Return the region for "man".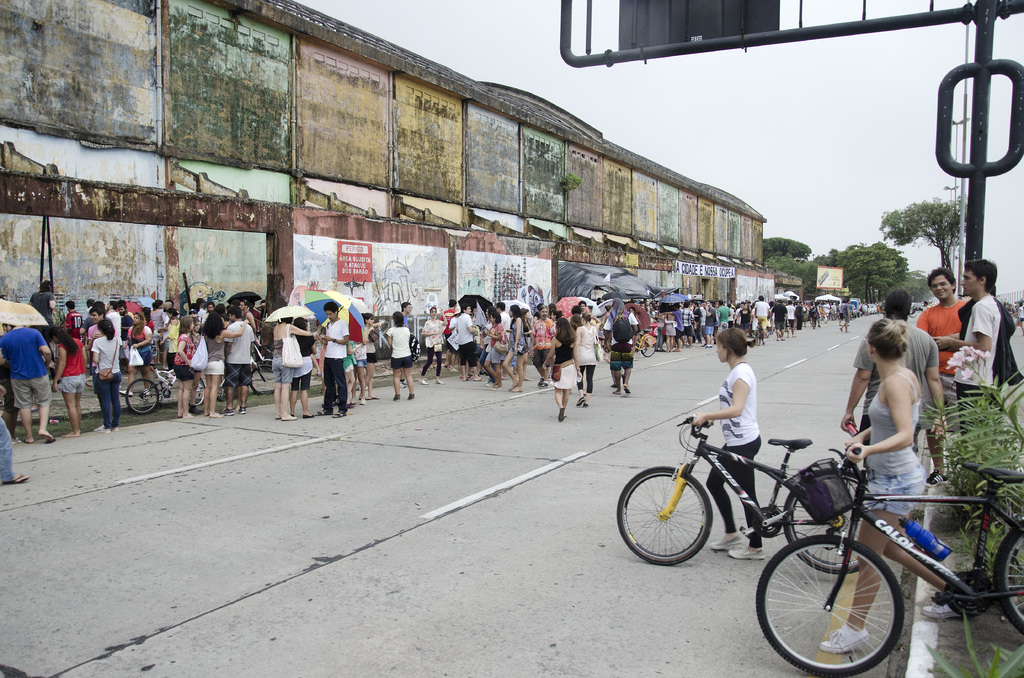
<bbox>390, 296, 421, 341</bbox>.
